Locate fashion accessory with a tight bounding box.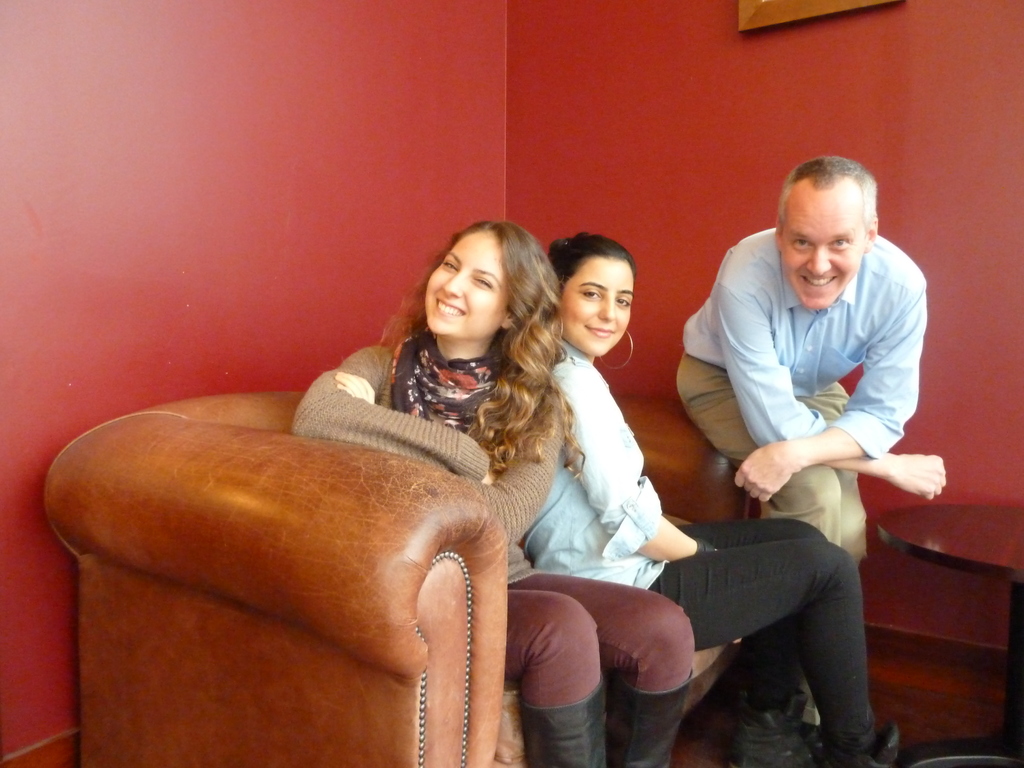
box=[598, 331, 634, 371].
